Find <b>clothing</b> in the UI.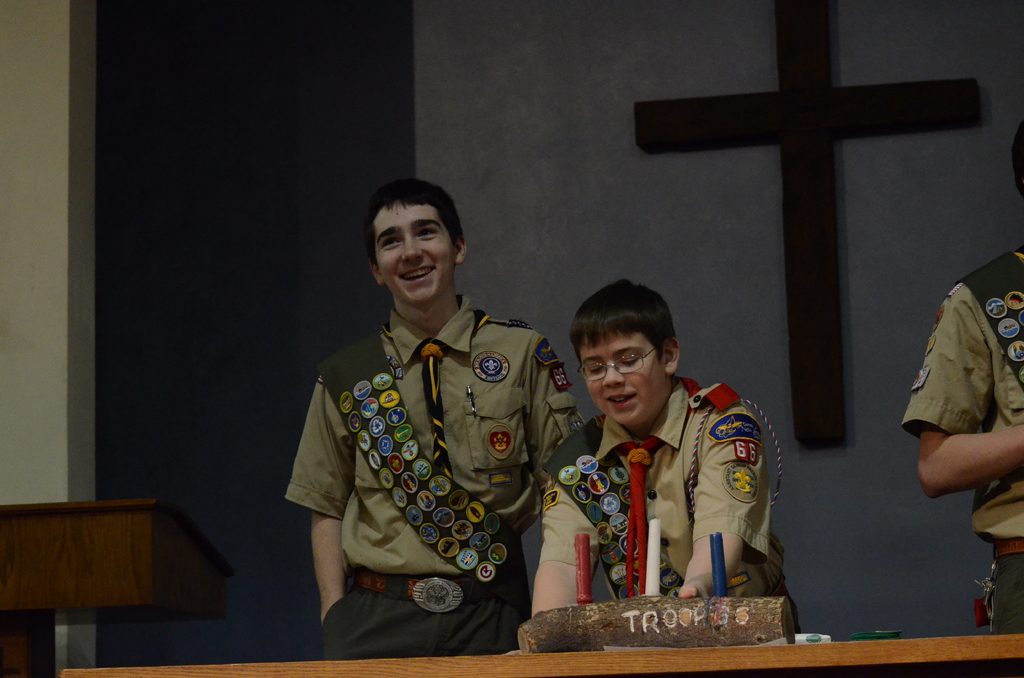
UI element at (x1=278, y1=308, x2=588, y2=659).
